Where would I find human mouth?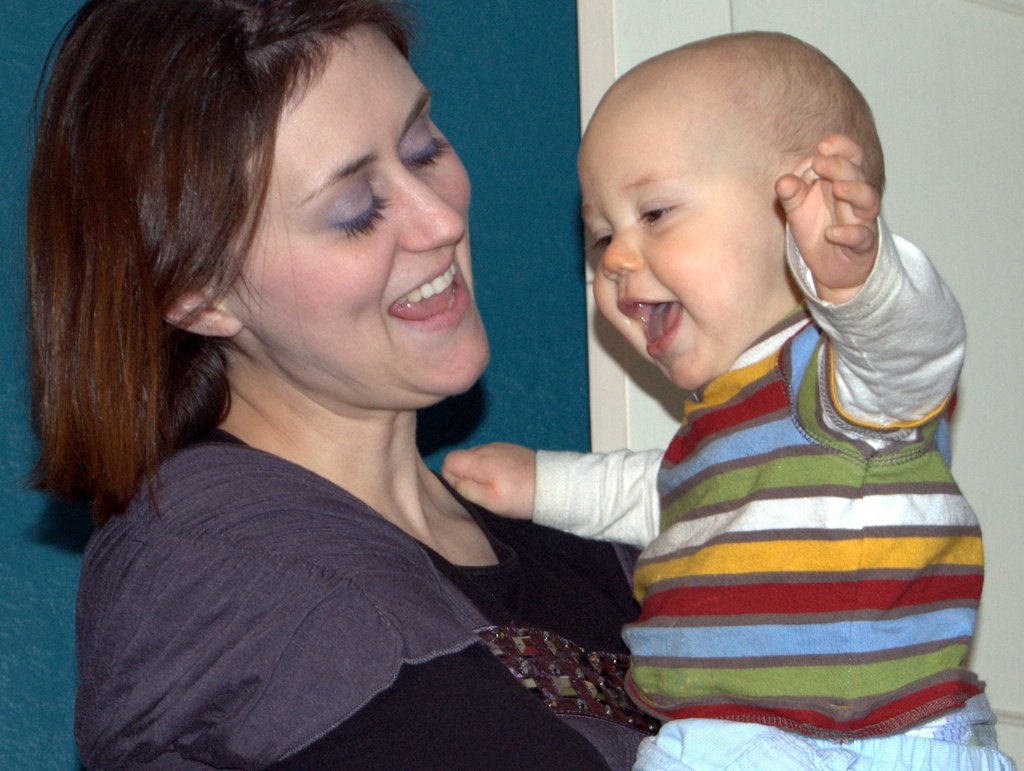
At 382,263,461,319.
